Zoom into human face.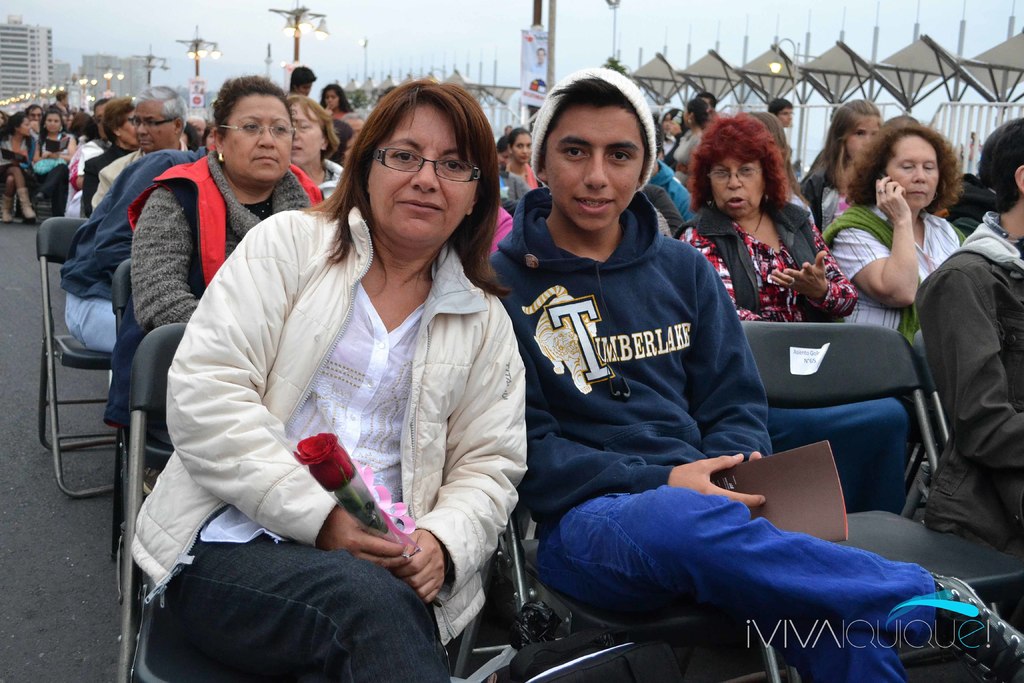
Zoom target: 290,104,320,165.
